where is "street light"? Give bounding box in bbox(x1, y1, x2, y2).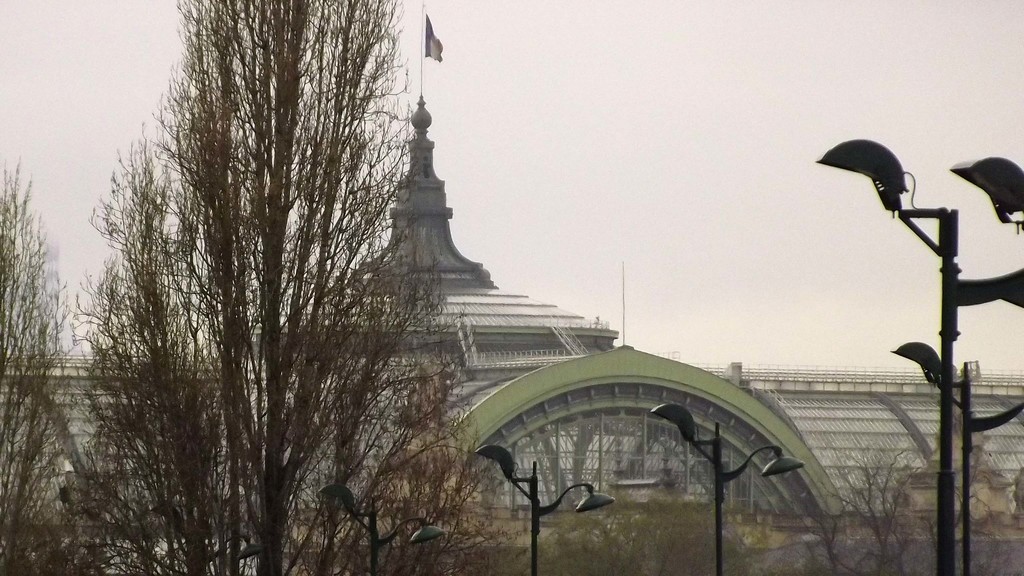
bbox(799, 116, 1009, 567).
